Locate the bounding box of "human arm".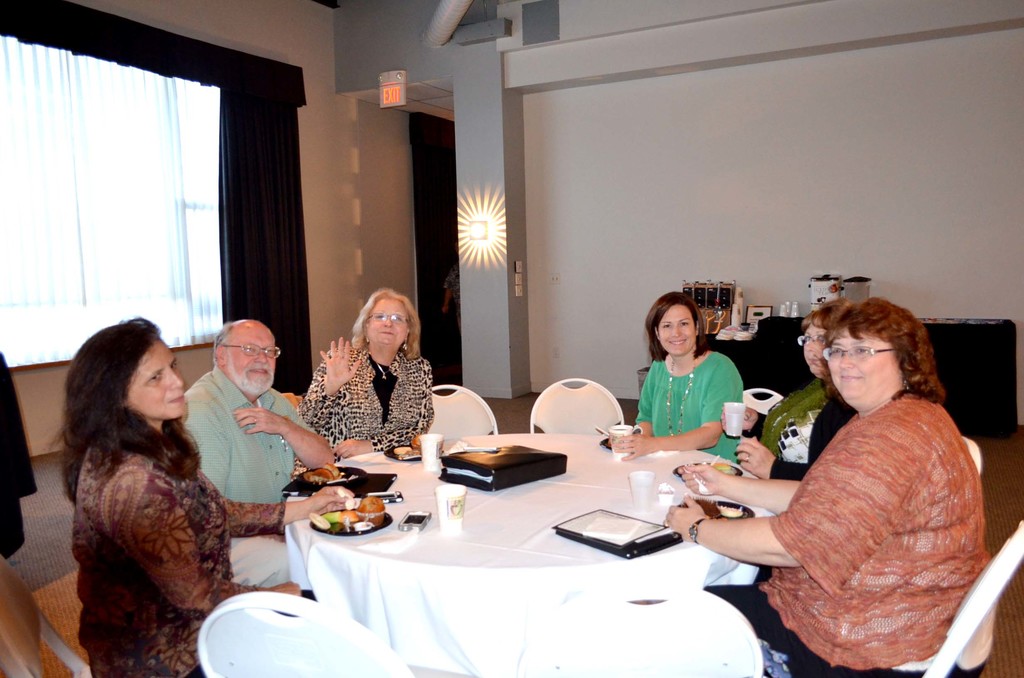
Bounding box: BBox(196, 387, 241, 499).
